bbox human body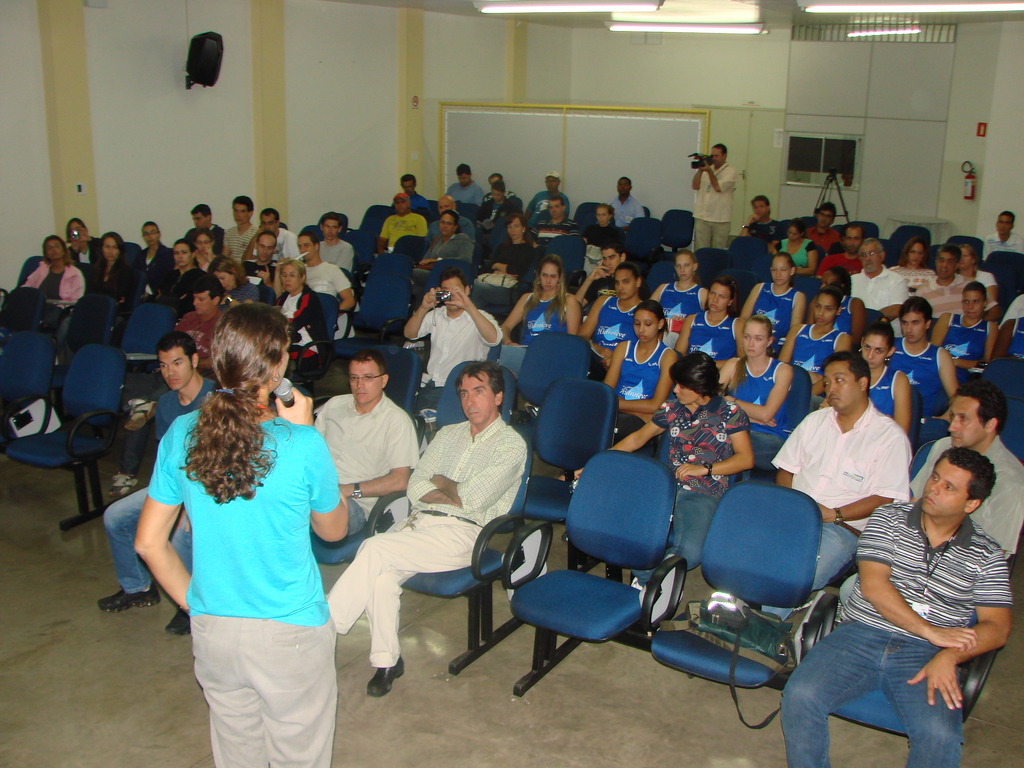
425, 195, 476, 232
